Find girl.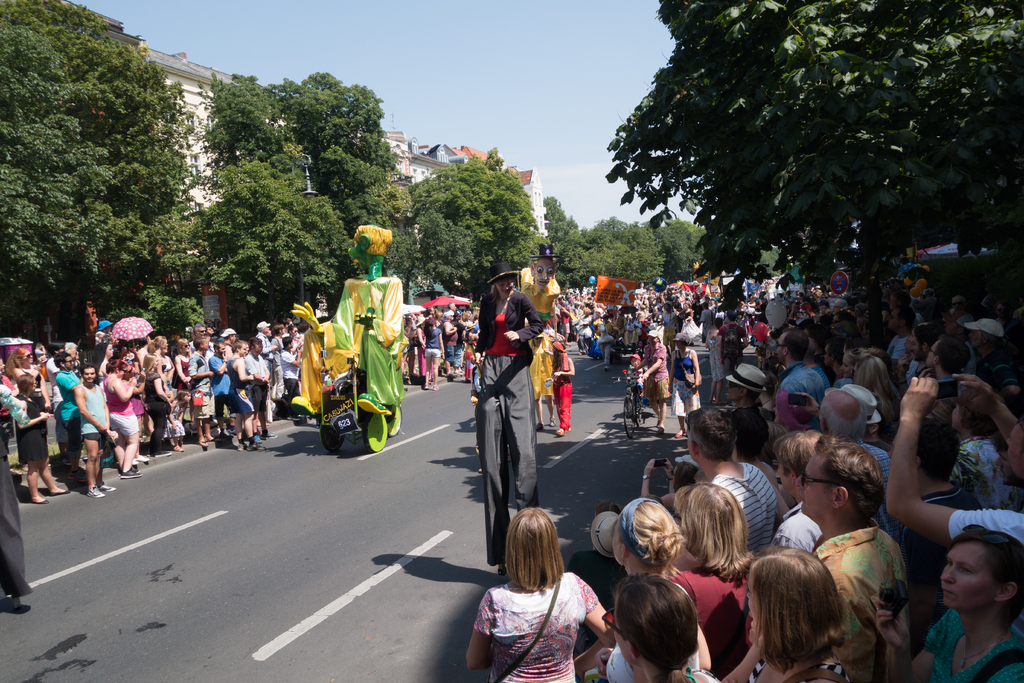
pyautogui.locateOnScreen(955, 296, 977, 333).
